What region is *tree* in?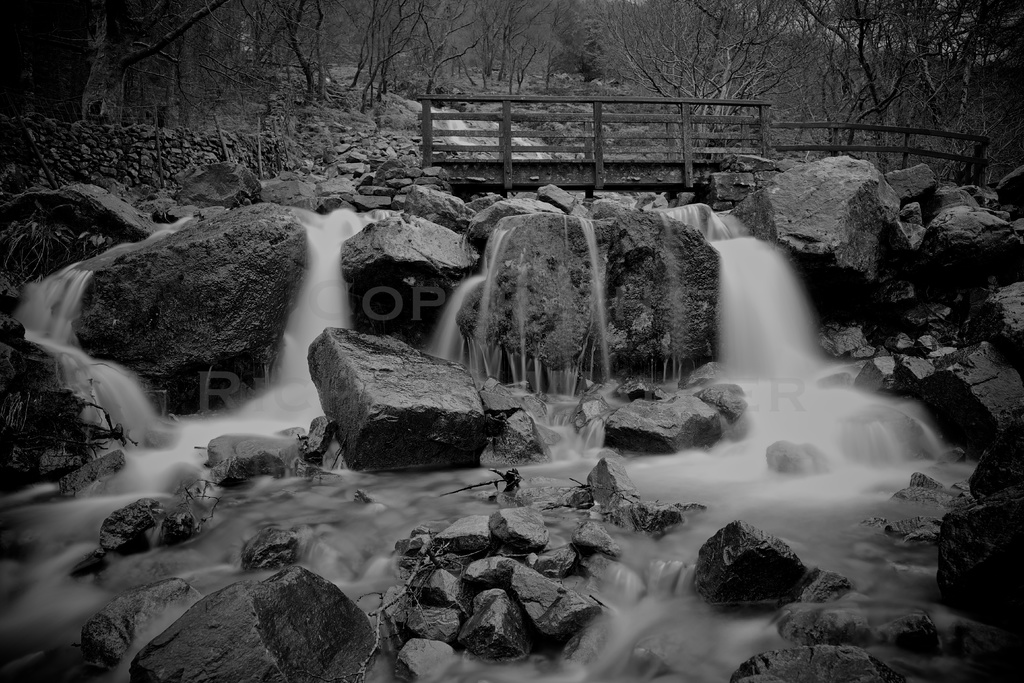
(350,0,456,119).
